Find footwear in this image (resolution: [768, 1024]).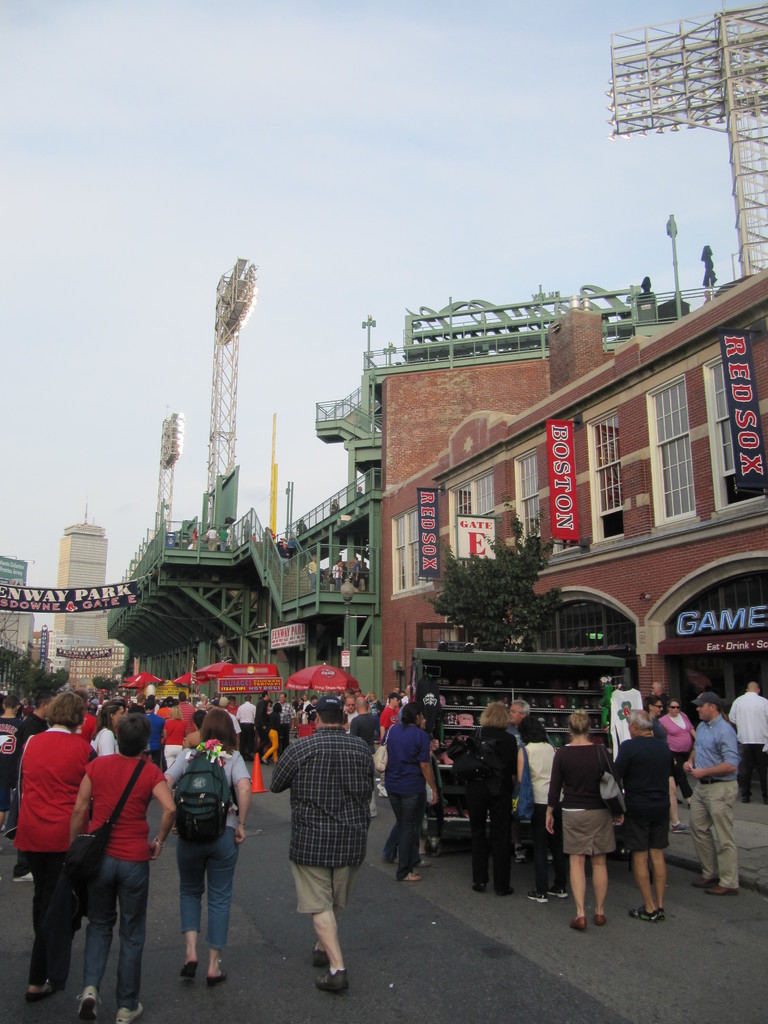
[208,968,228,984].
